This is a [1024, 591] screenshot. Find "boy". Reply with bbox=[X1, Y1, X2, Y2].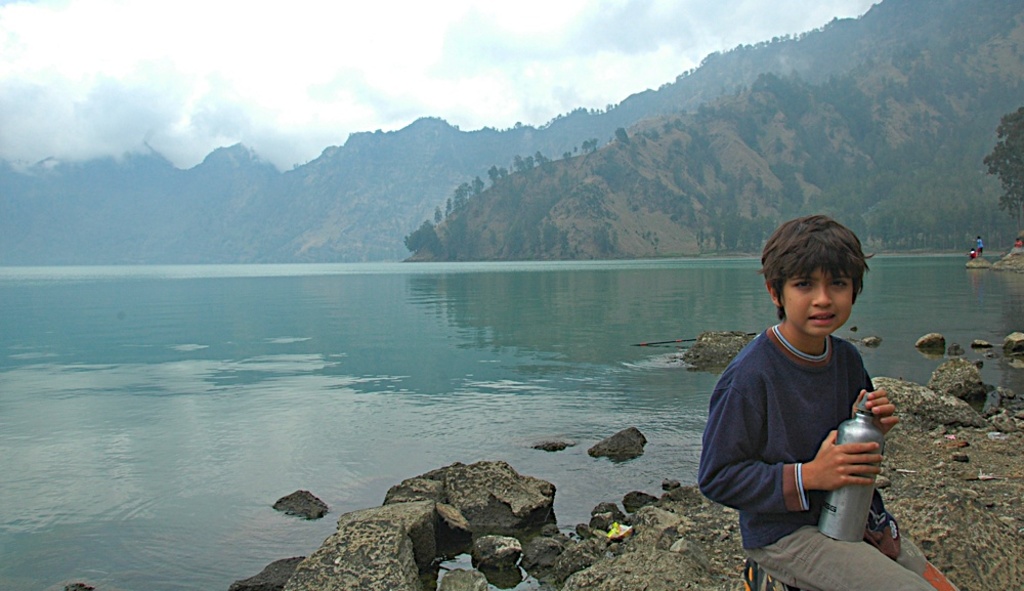
bbox=[699, 213, 954, 590].
